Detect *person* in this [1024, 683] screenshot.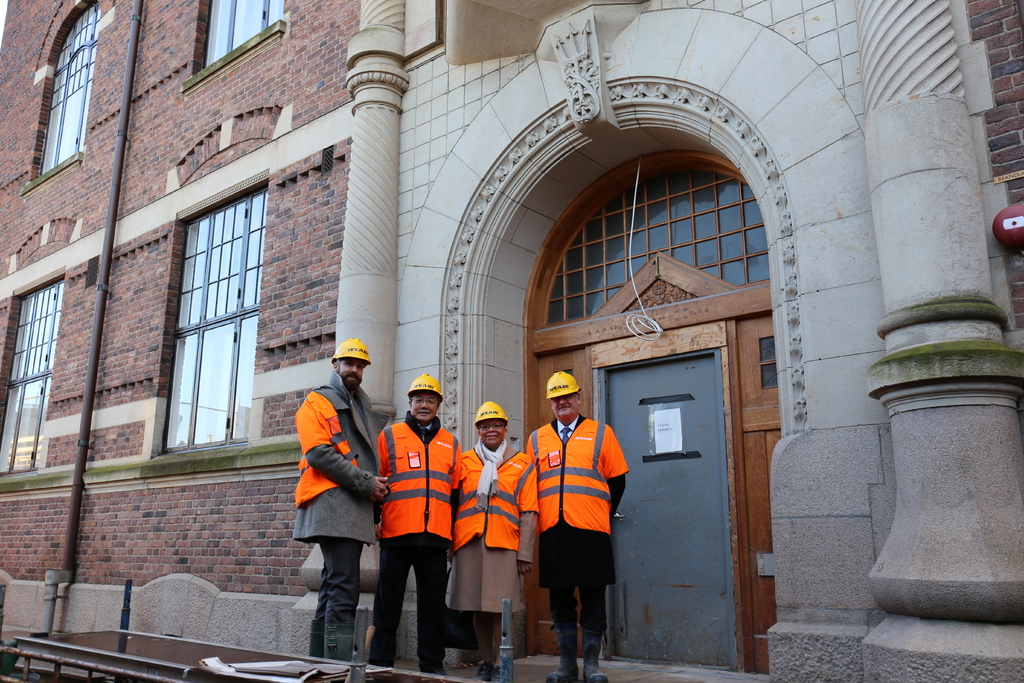
Detection: x1=294, y1=340, x2=390, y2=665.
